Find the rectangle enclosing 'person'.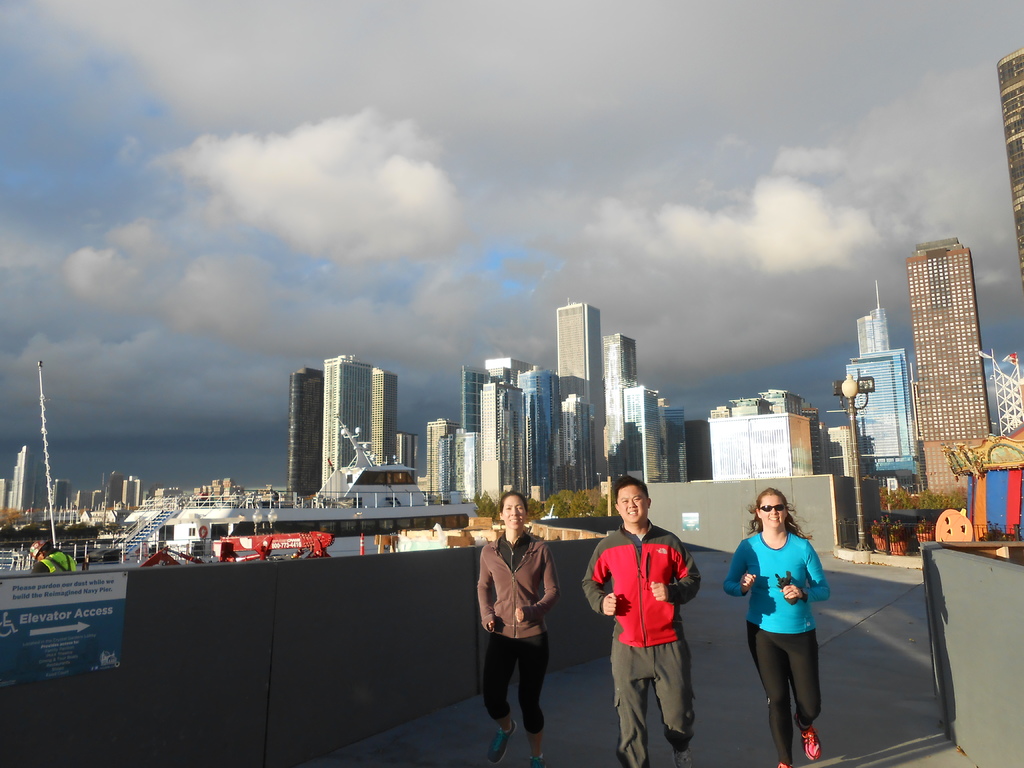
[x1=739, y1=488, x2=835, y2=750].
